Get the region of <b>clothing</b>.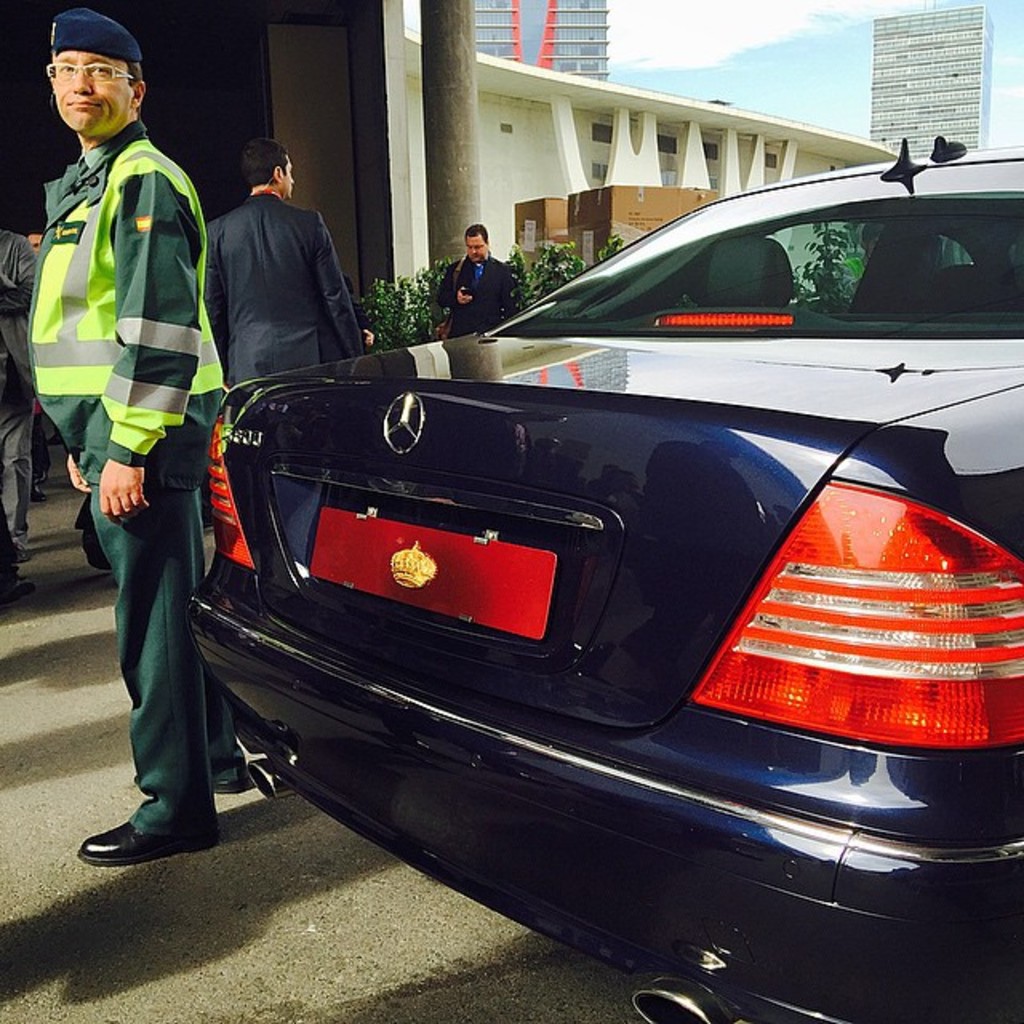
pyautogui.locateOnScreen(19, 120, 242, 835).
